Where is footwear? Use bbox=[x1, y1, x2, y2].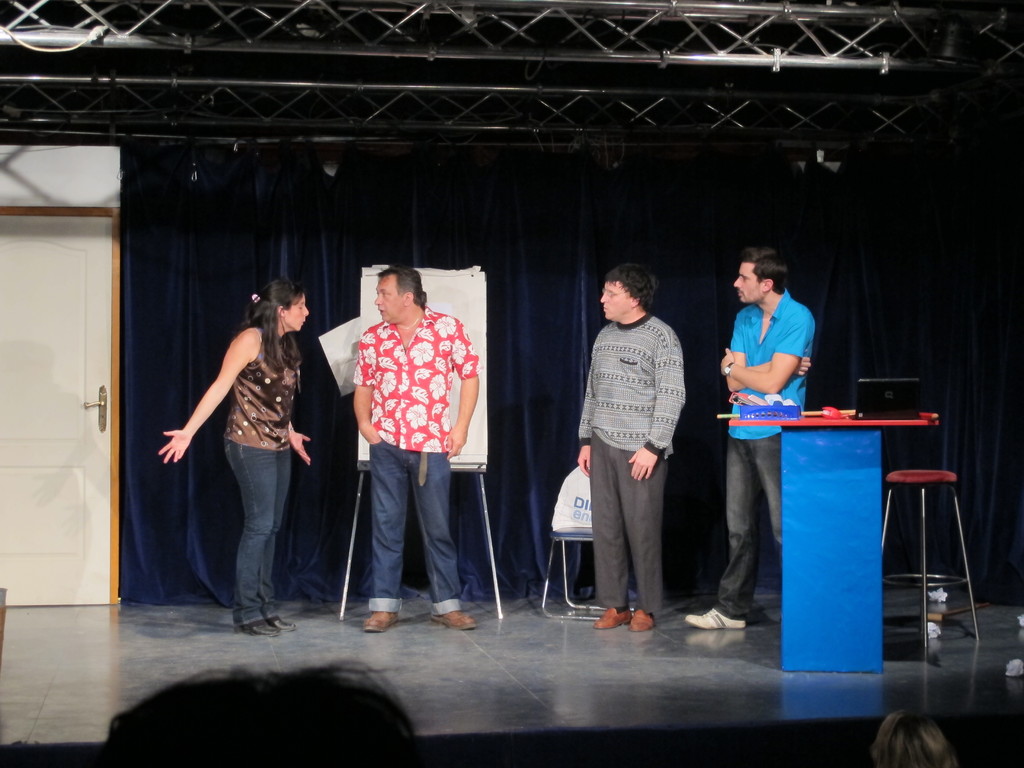
bbox=[264, 616, 293, 632].
